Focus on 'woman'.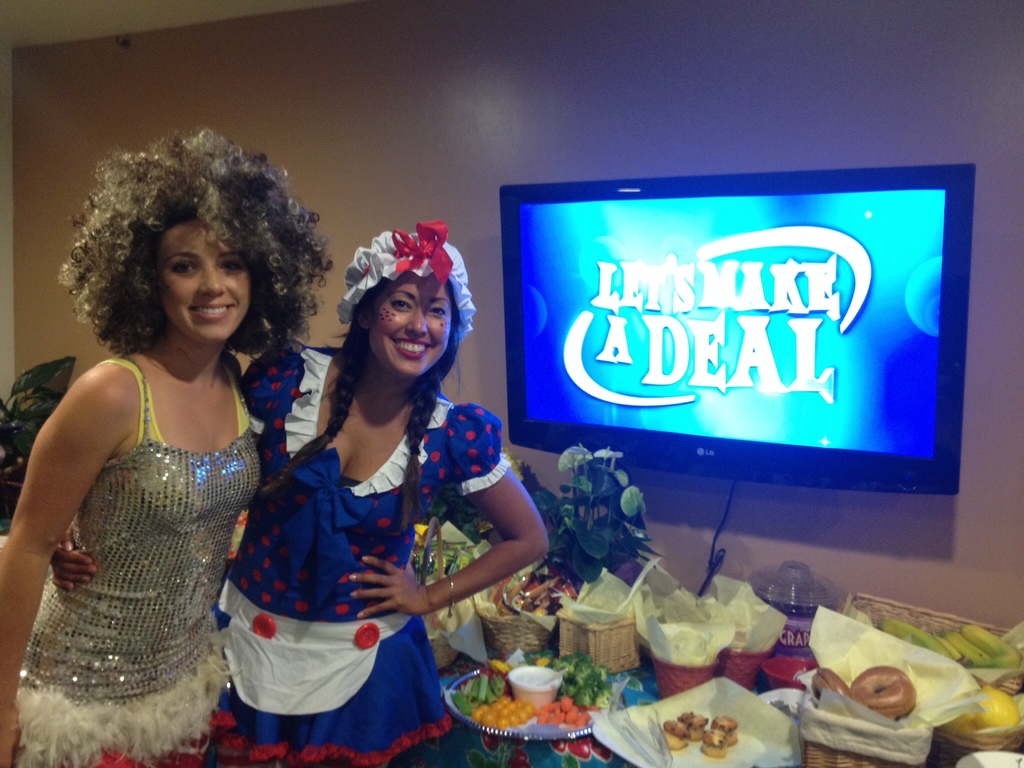
Focused at rect(54, 217, 545, 767).
